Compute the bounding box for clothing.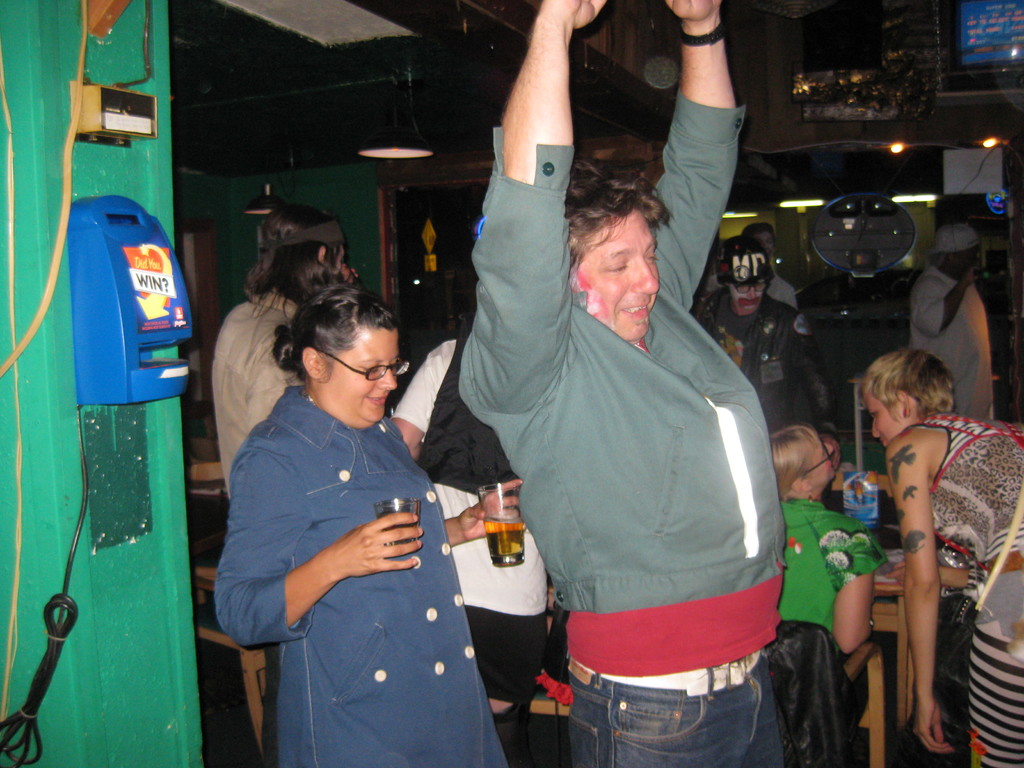
[904, 406, 1023, 767].
